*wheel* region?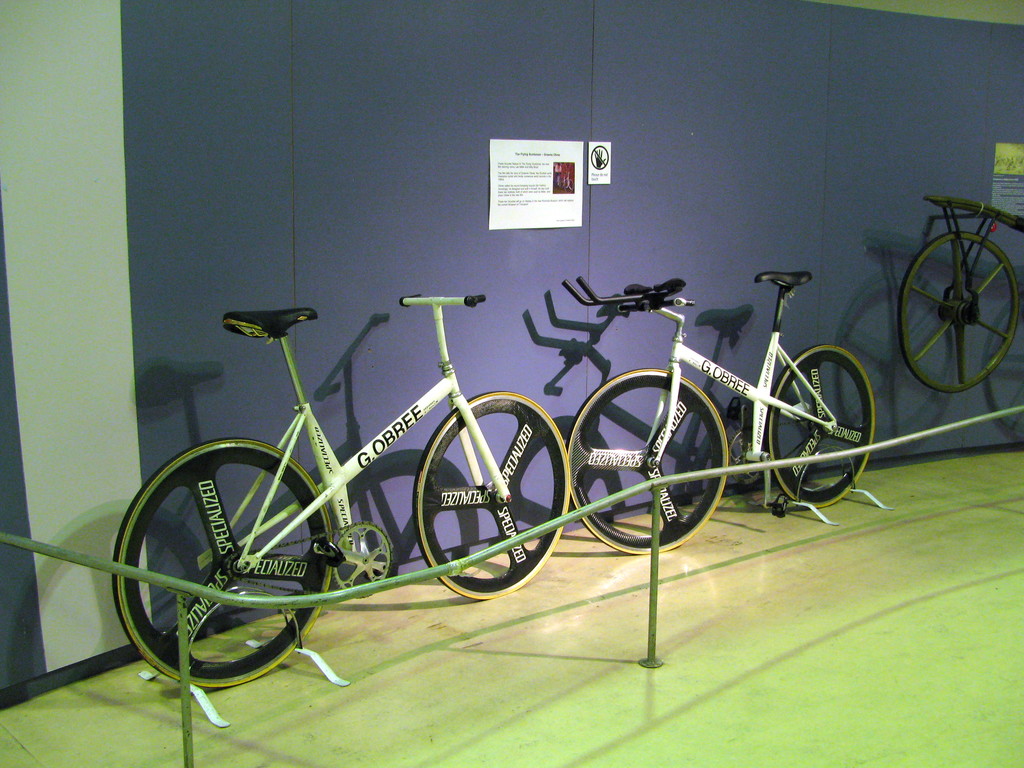
408,389,570,599
